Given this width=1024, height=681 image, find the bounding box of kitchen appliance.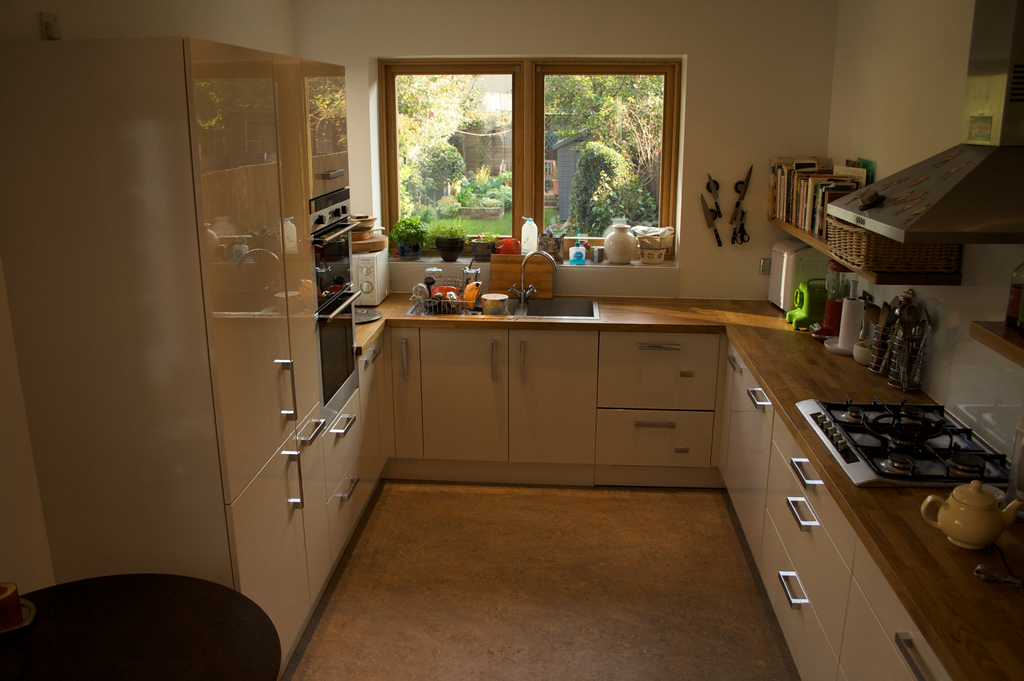
locate(355, 220, 393, 311).
